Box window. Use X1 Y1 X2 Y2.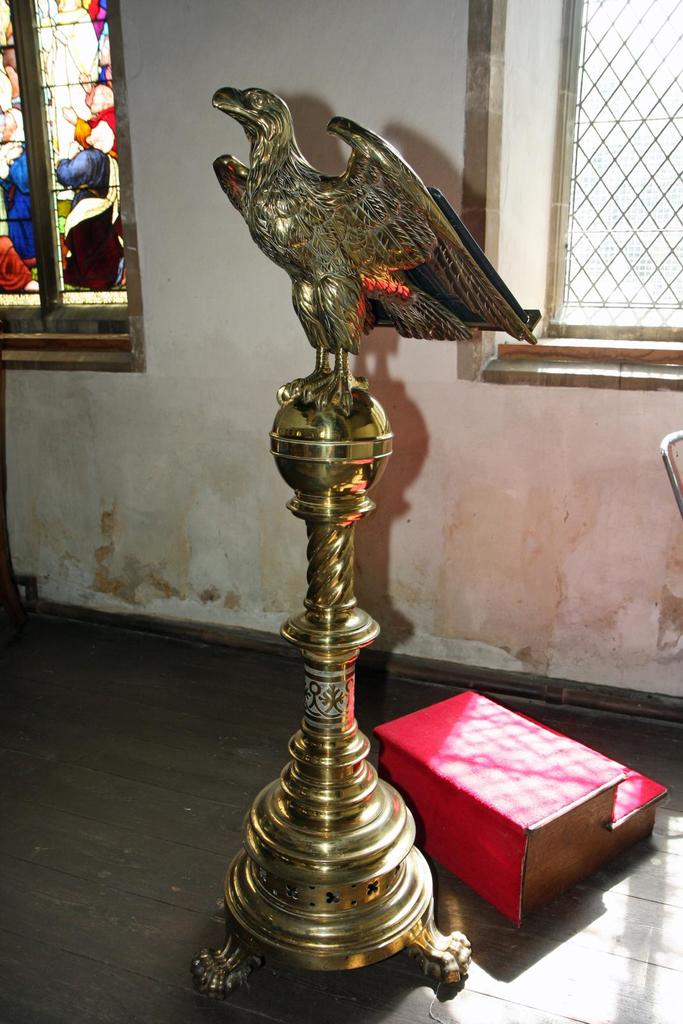
547 0 682 345.
